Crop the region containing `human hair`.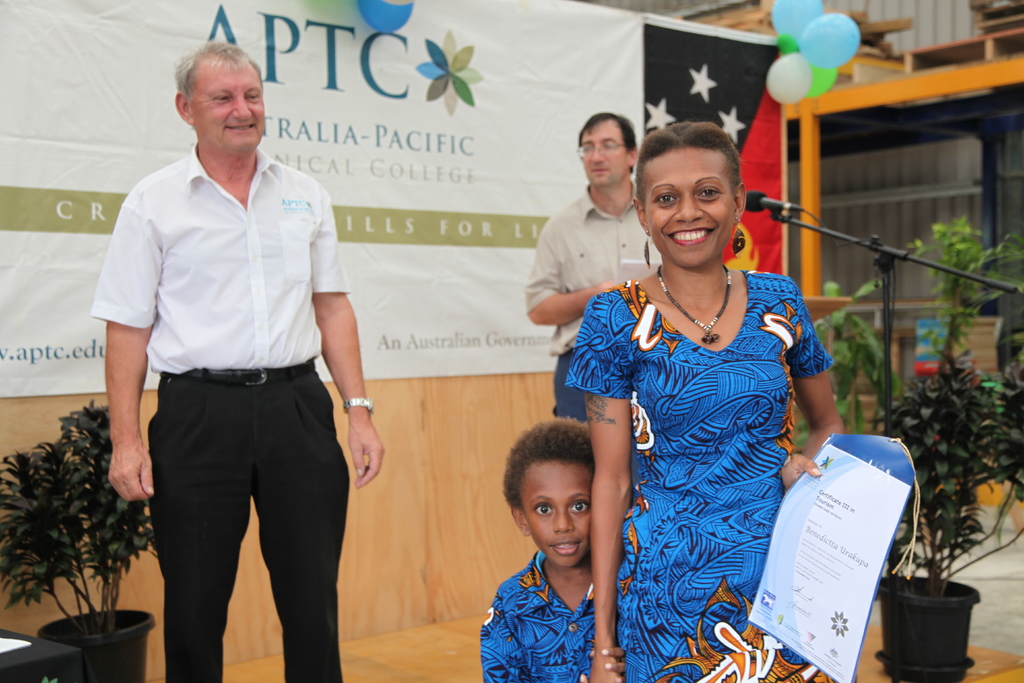
Crop region: {"x1": 499, "y1": 413, "x2": 596, "y2": 520}.
